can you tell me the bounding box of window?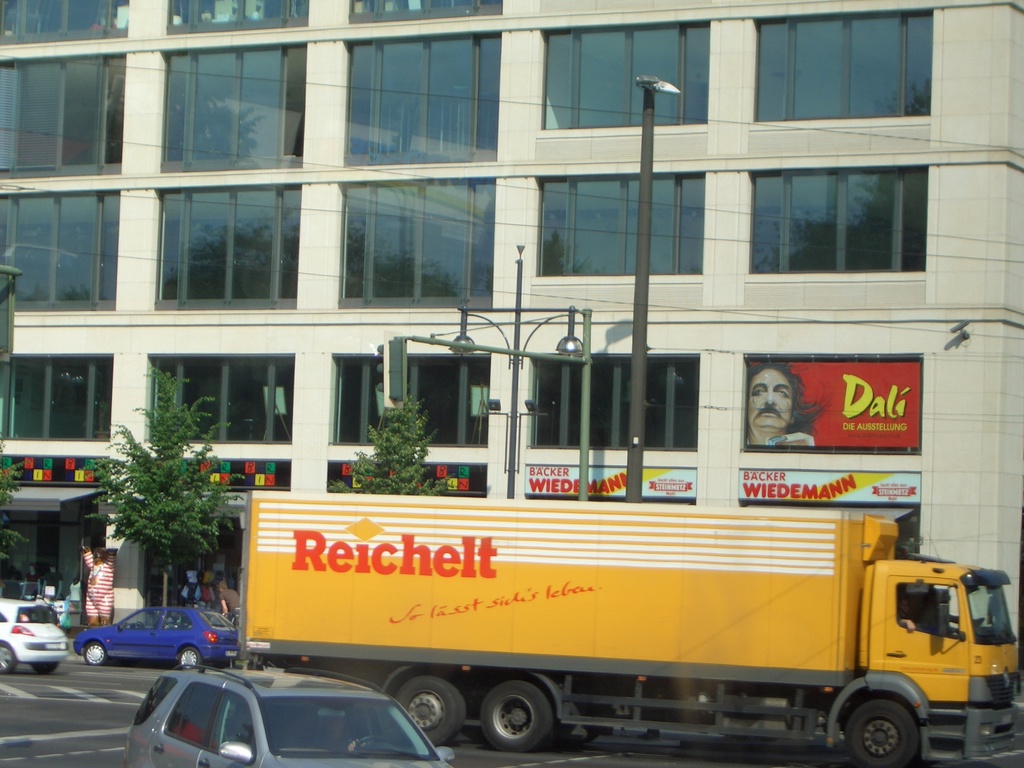
150,355,295,440.
